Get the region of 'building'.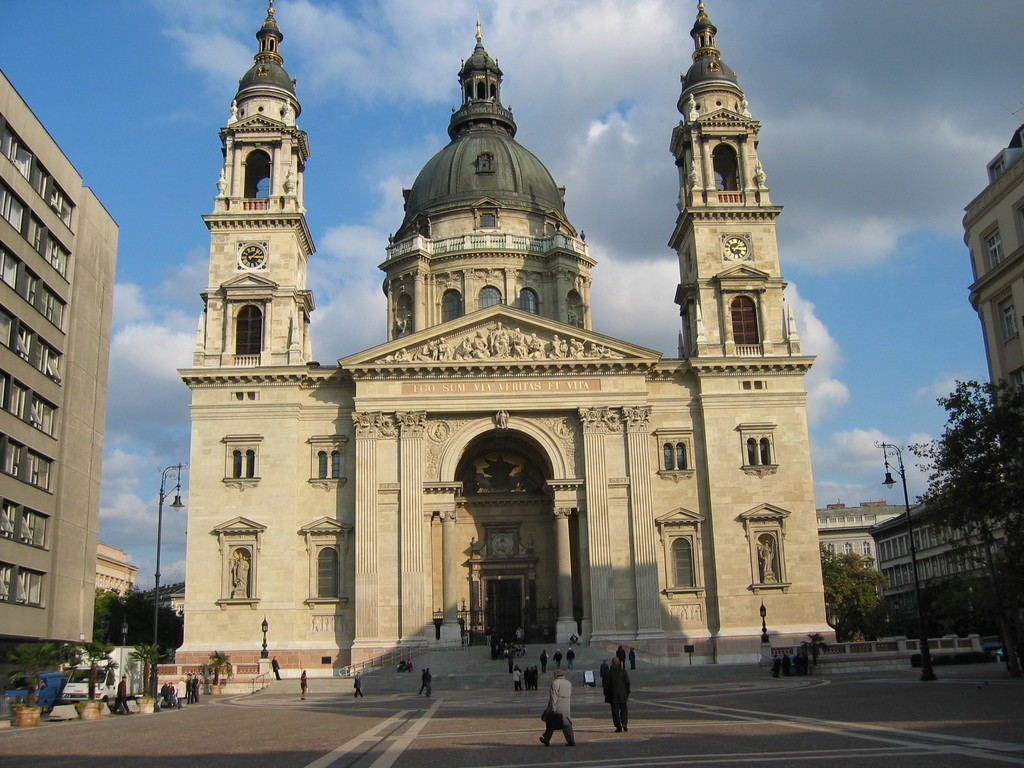
(0, 68, 92, 644).
